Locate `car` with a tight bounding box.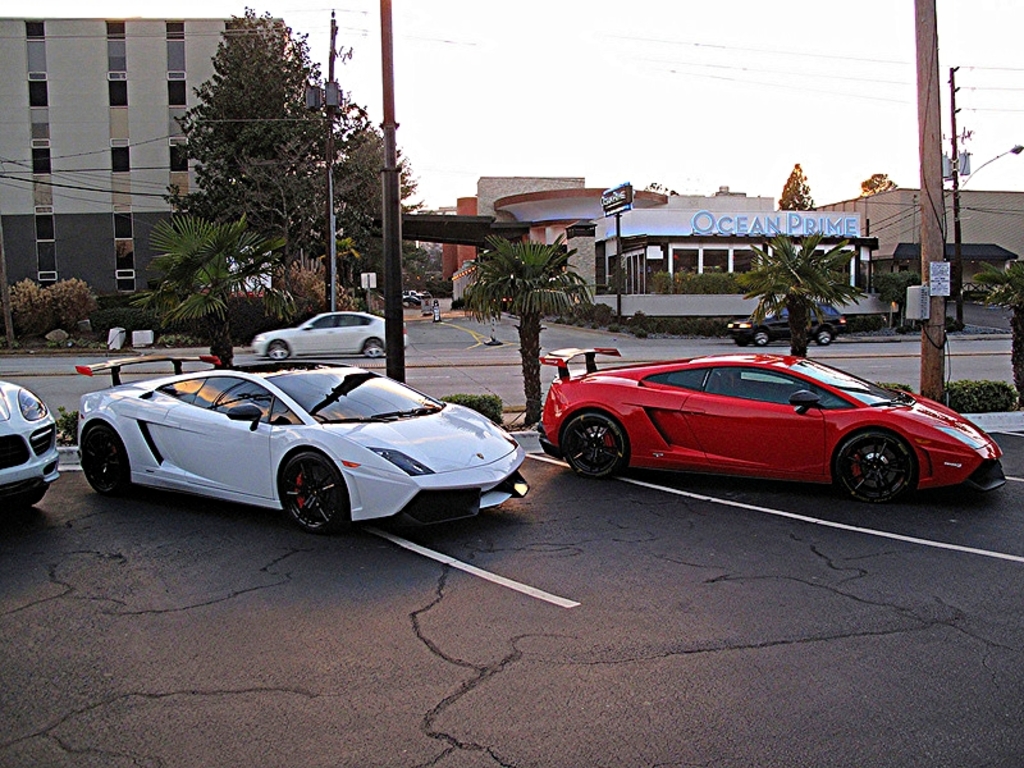
BBox(77, 352, 526, 536).
